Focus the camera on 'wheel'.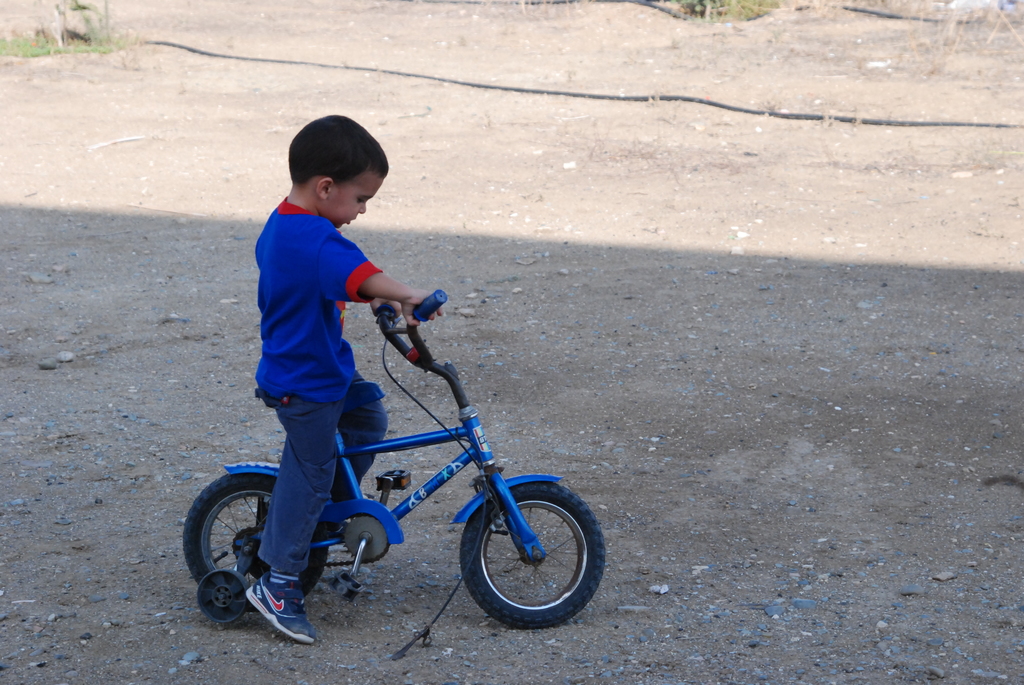
Focus region: (left=459, top=485, right=604, bottom=629).
